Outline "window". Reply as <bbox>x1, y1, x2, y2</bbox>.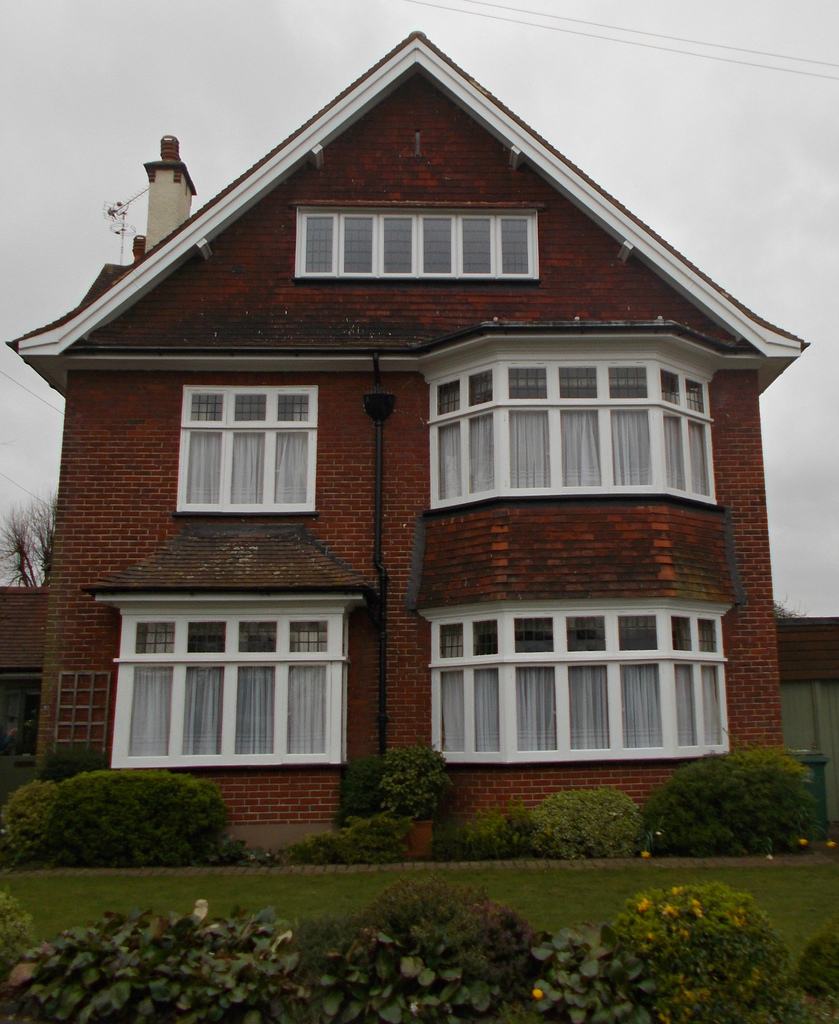
<bbox>419, 361, 718, 509</bbox>.
